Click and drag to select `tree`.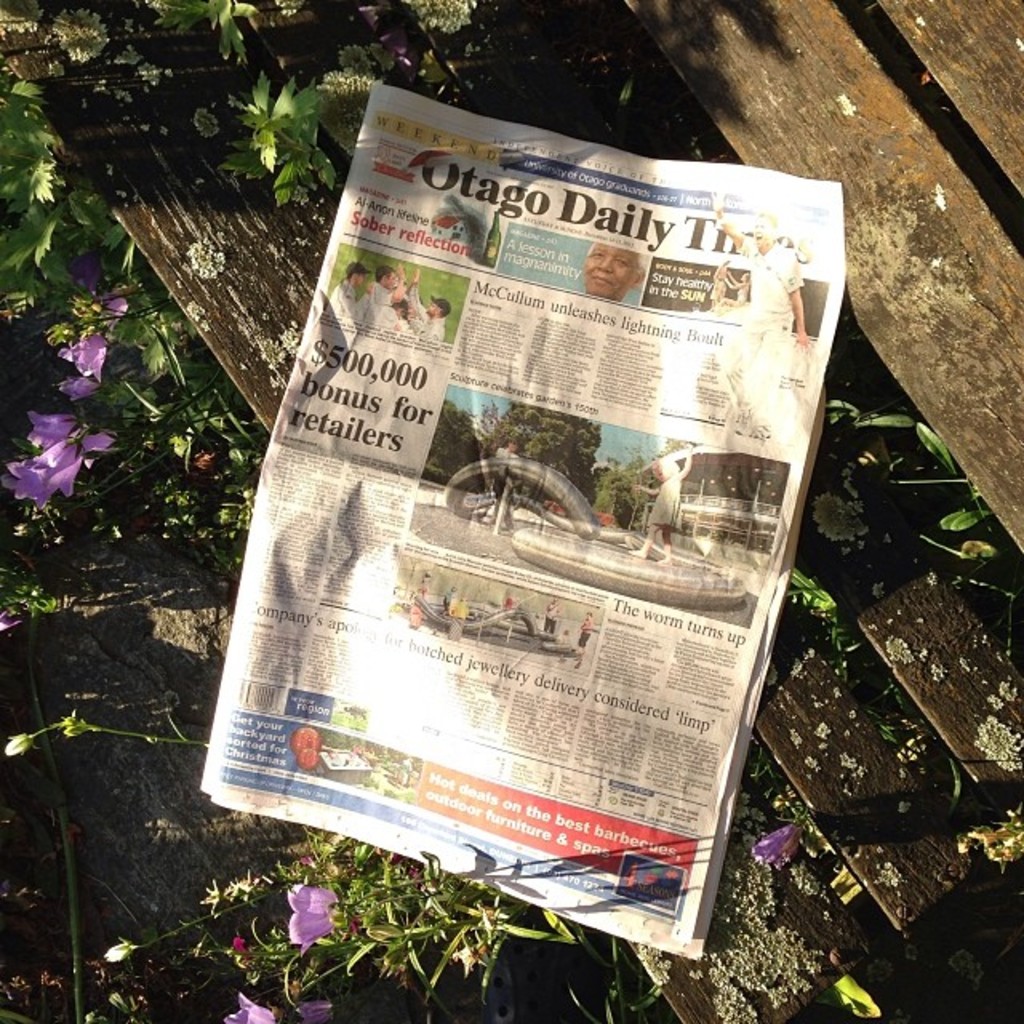
Selection: x1=650, y1=434, x2=706, y2=461.
